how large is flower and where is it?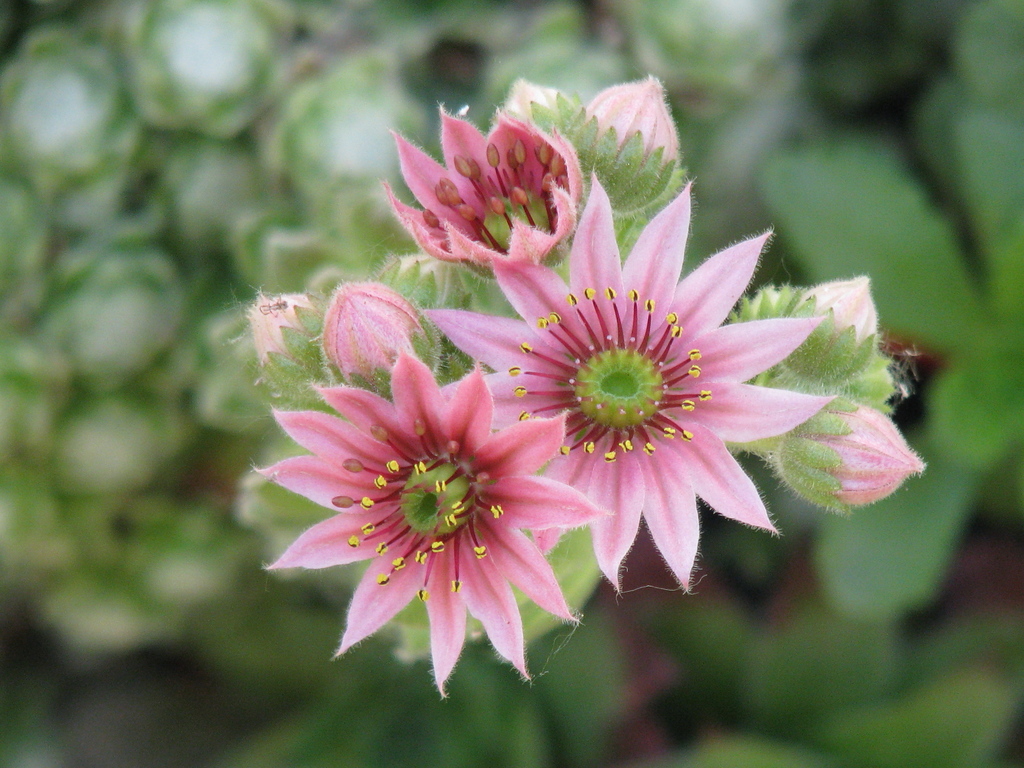
Bounding box: l=236, t=286, r=316, b=385.
